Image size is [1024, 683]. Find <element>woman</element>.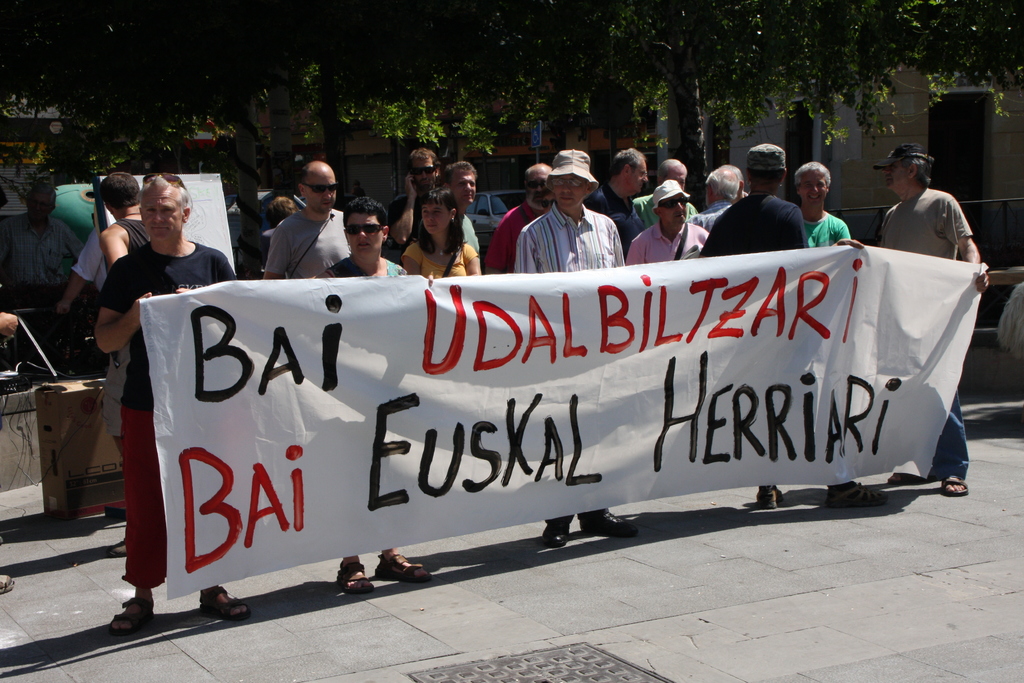
(left=403, top=184, right=479, bottom=273).
